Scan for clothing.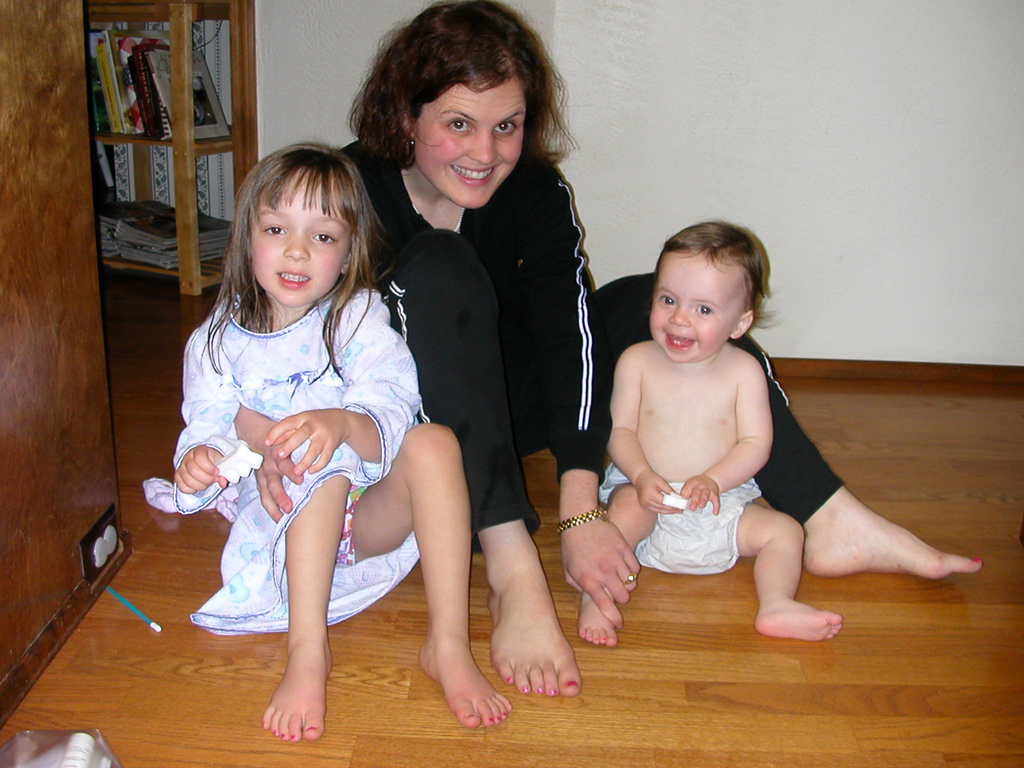
Scan result: 134,285,422,625.
